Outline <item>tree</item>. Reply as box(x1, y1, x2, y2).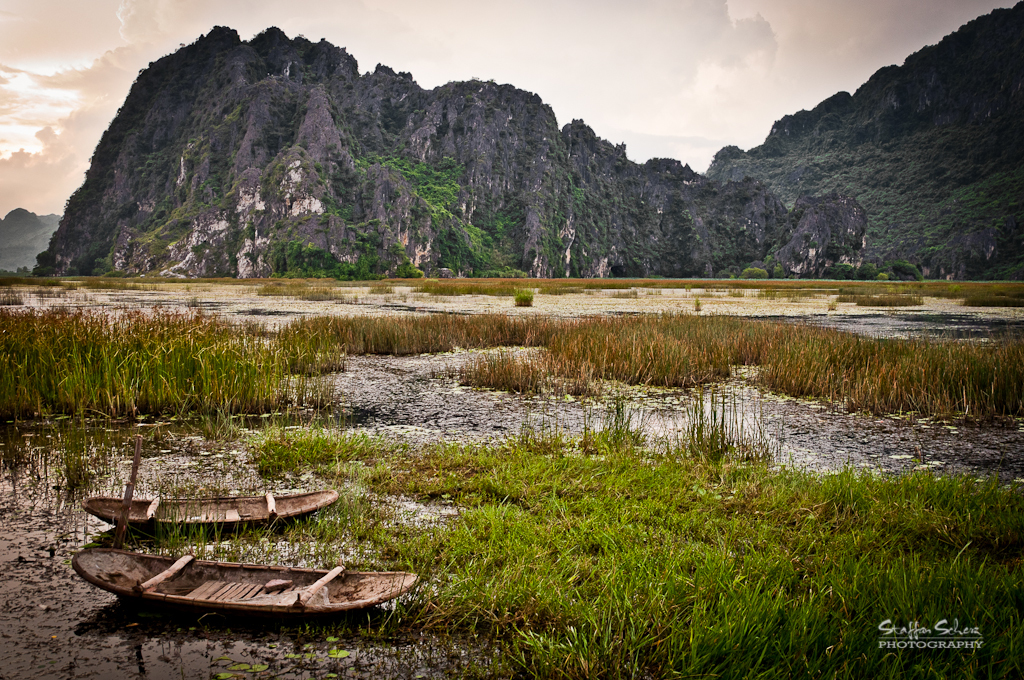
box(831, 262, 851, 280).
